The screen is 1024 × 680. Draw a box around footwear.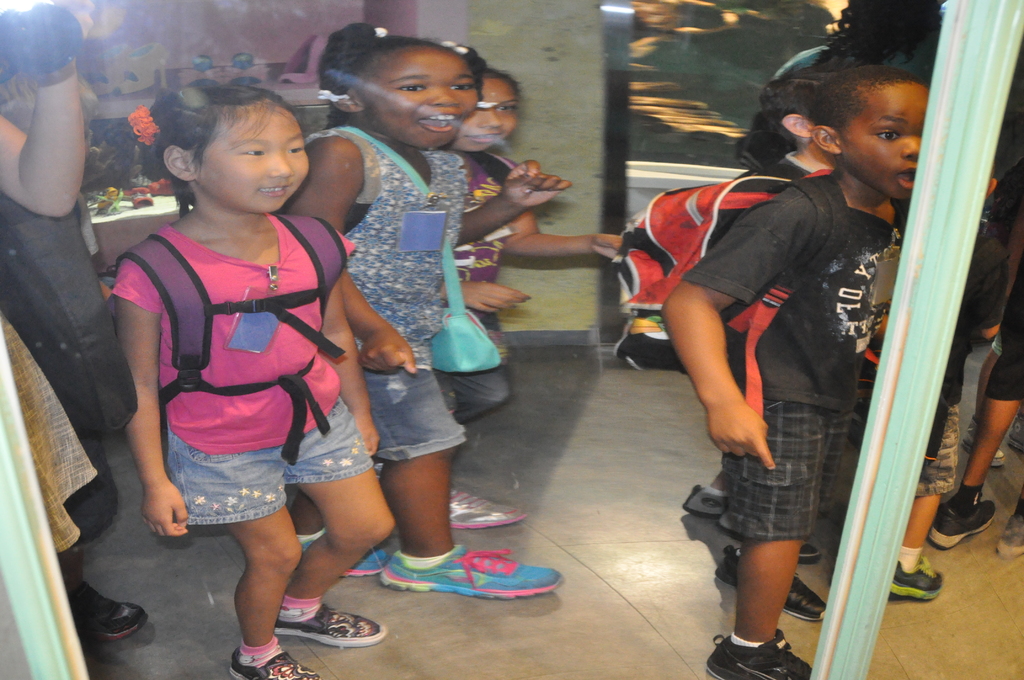
(714, 546, 835, 625).
